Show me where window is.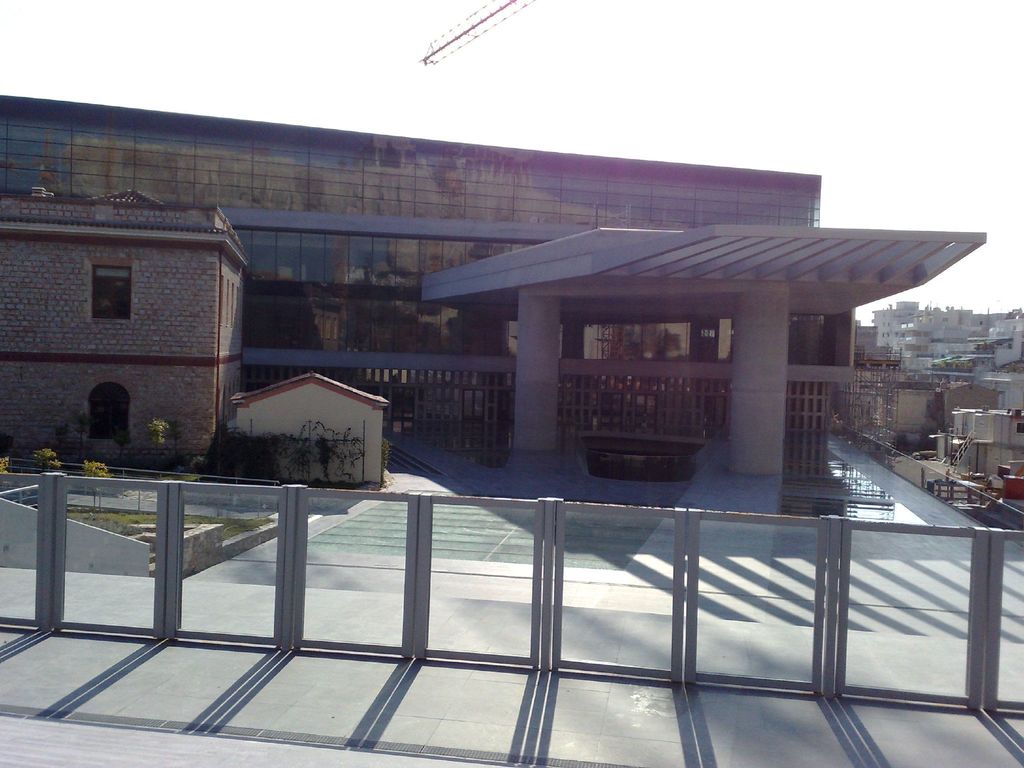
window is at 85, 374, 130, 446.
